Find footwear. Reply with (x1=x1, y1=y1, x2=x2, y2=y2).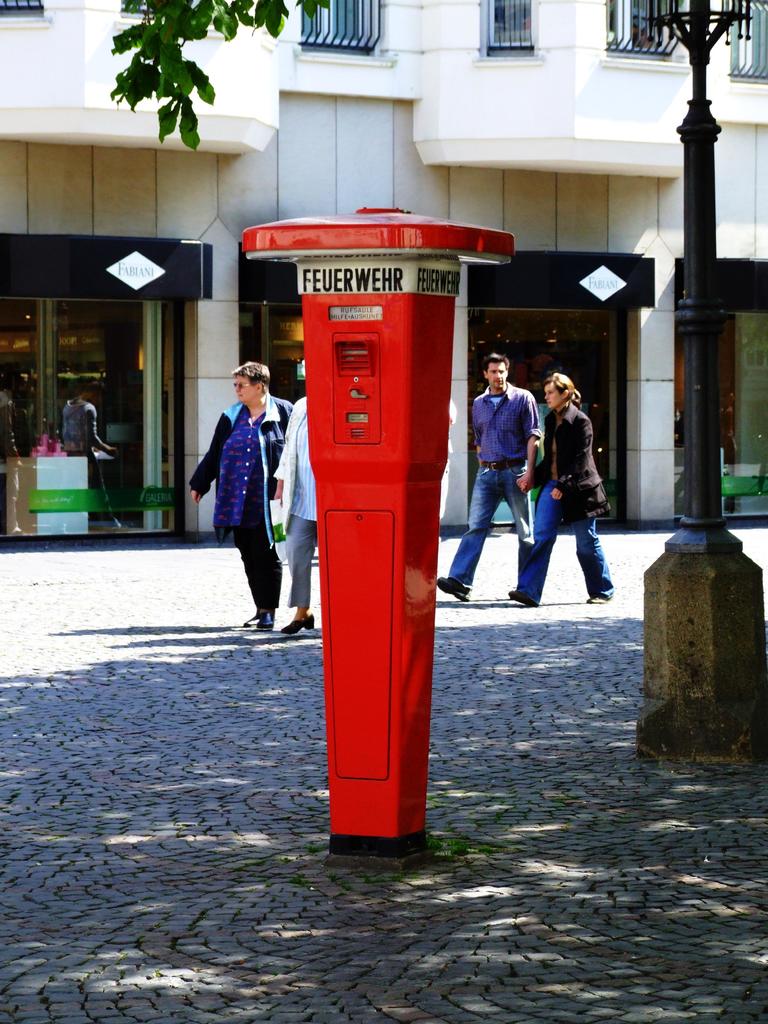
(x1=434, y1=573, x2=467, y2=603).
